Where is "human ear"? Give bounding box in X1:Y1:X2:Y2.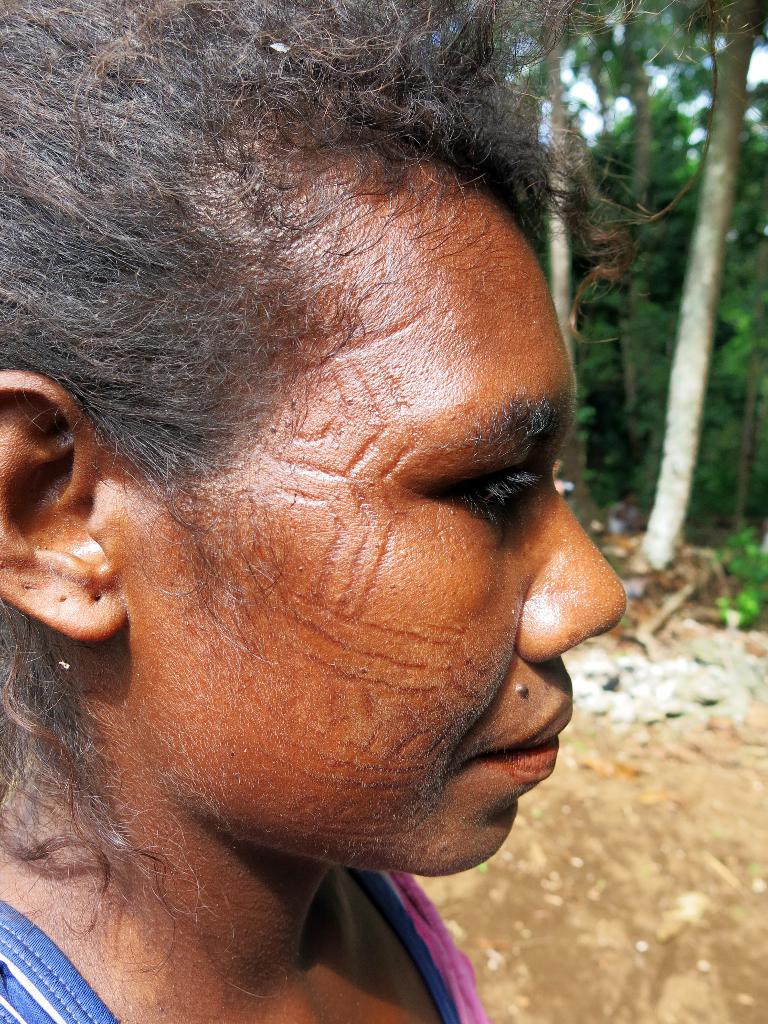
0:368:128:648.
